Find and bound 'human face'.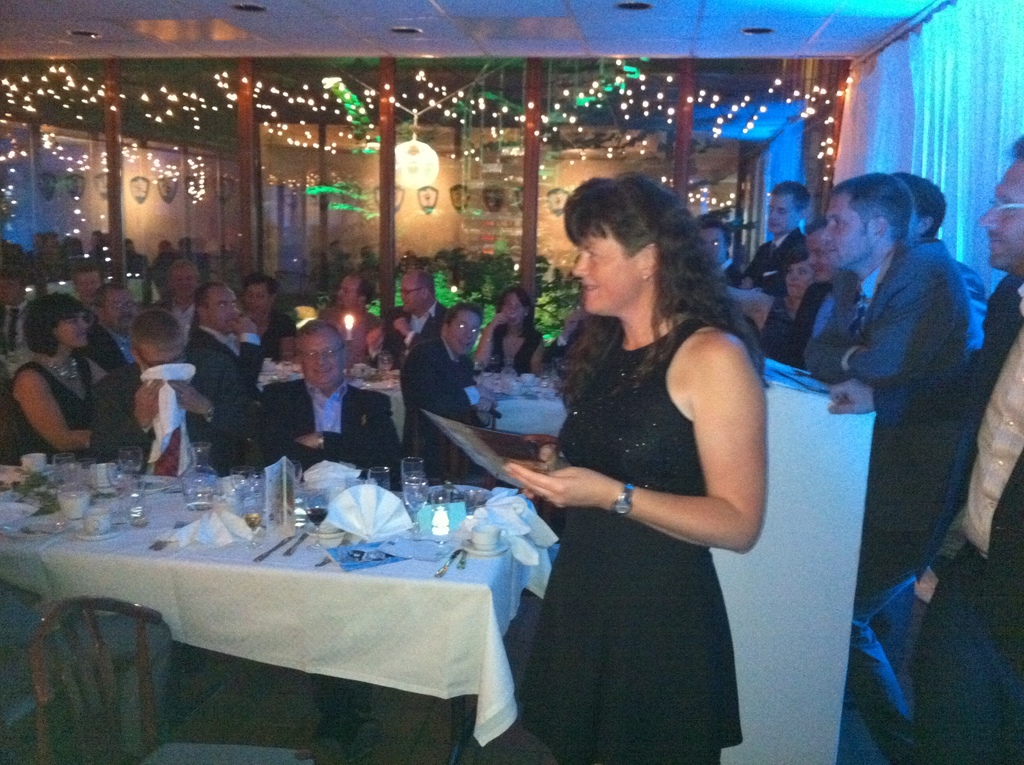
Bound: 804, 232, 831, 287.
